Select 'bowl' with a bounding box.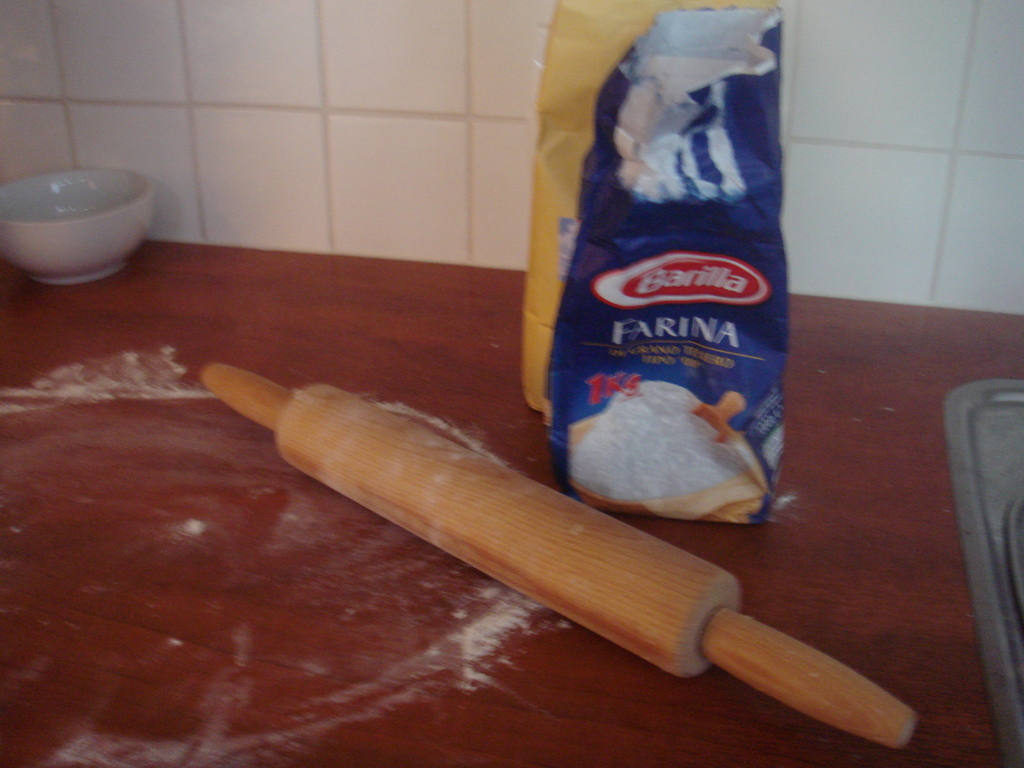
x1=8 y1=154 x2=152 y2=280.
